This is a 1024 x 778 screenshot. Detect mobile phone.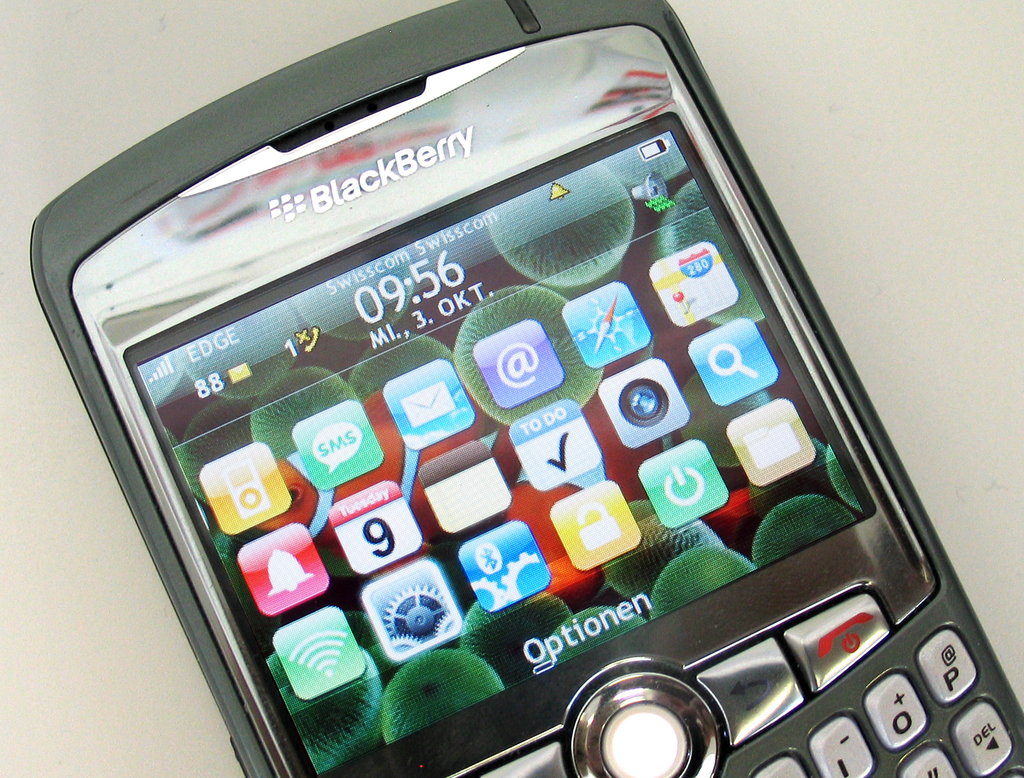
locate(7, 8, 1012, 777).
